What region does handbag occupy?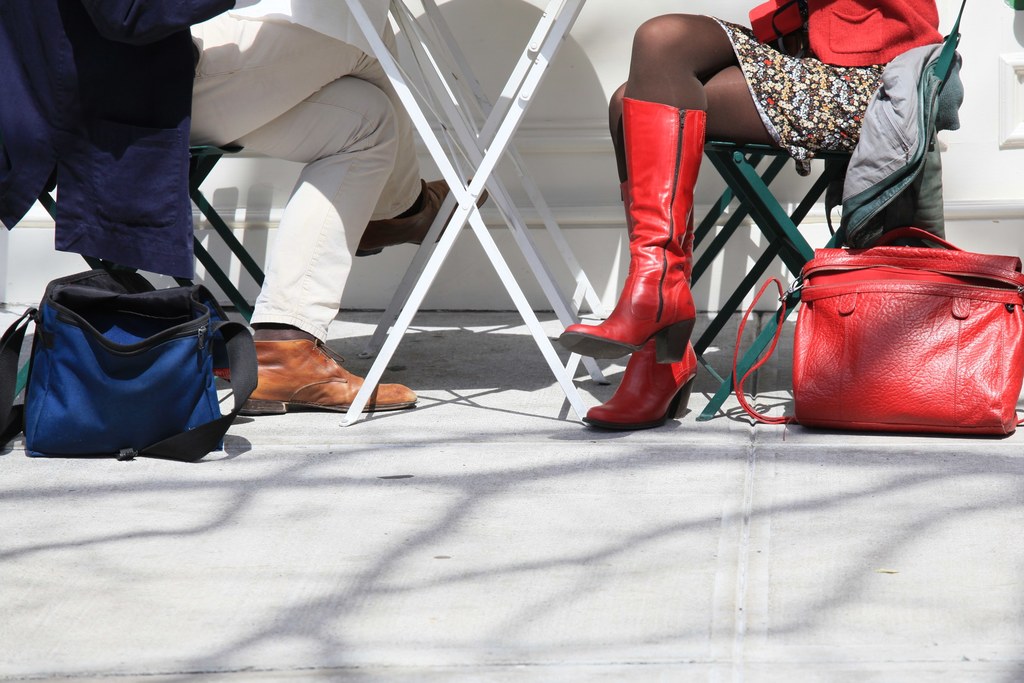
(731, 225, 1023, 439).
